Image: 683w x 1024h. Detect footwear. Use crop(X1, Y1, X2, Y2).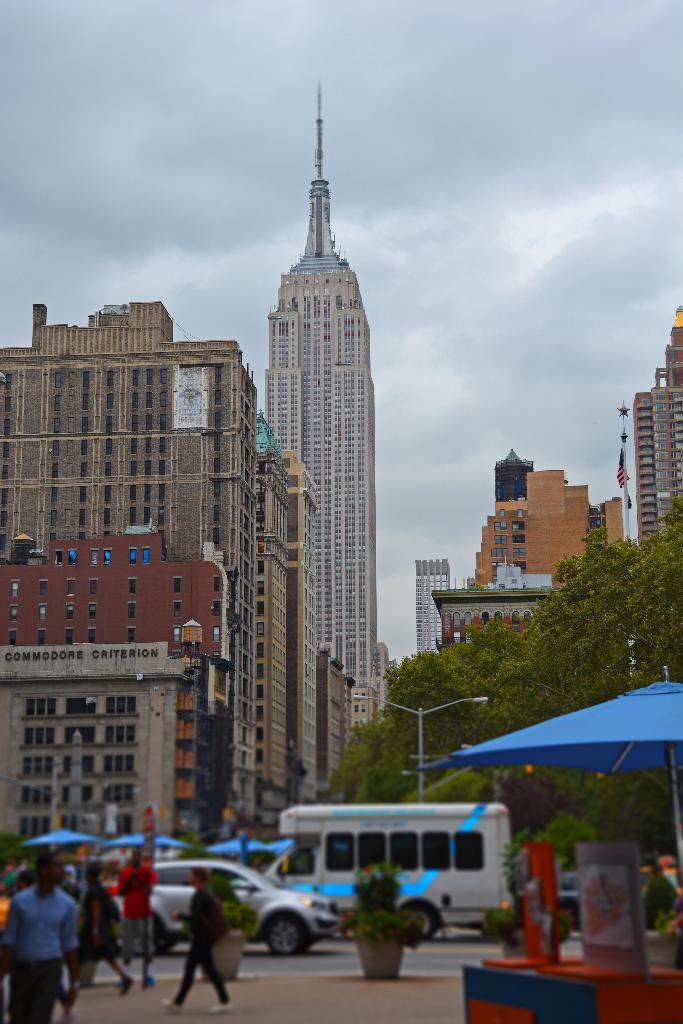
crop(158, 996, 179, 1010).
